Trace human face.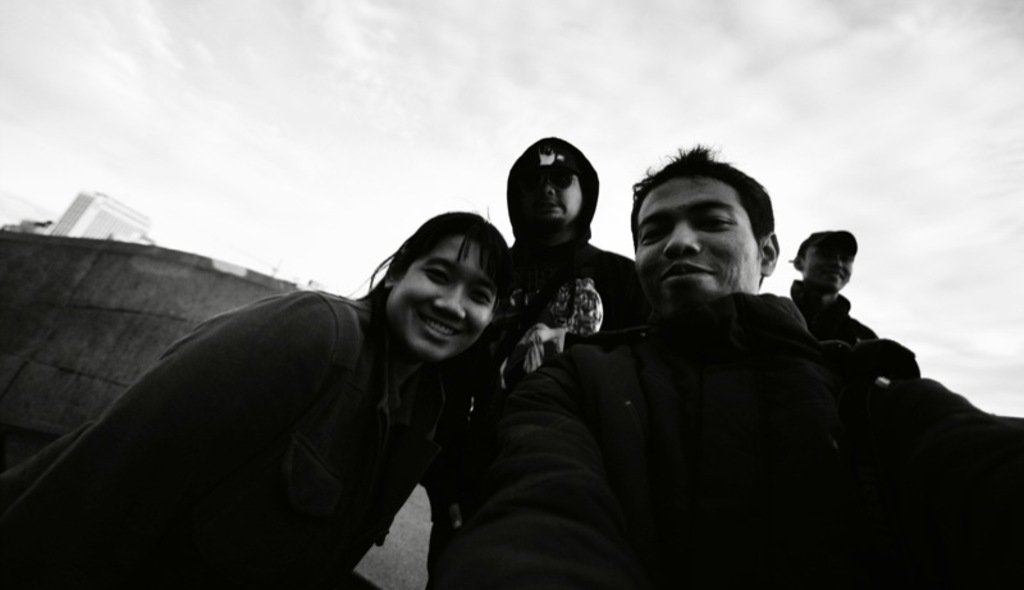
Traced to left=801, top=235, right=858, bottom=294.
